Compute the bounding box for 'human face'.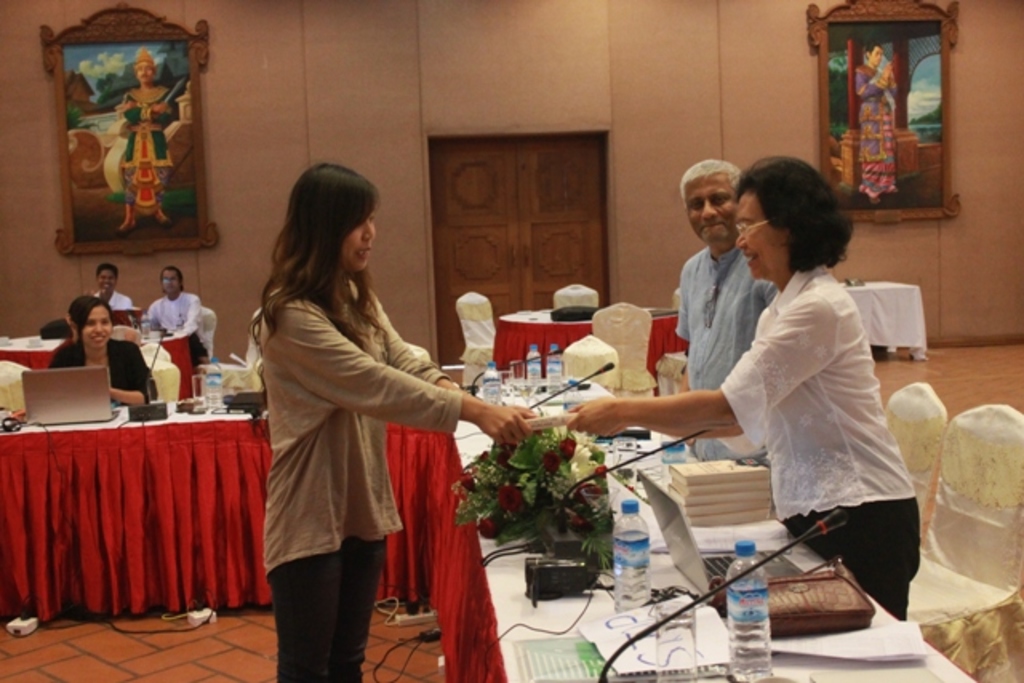
locate(349, 219, 379, 269).
